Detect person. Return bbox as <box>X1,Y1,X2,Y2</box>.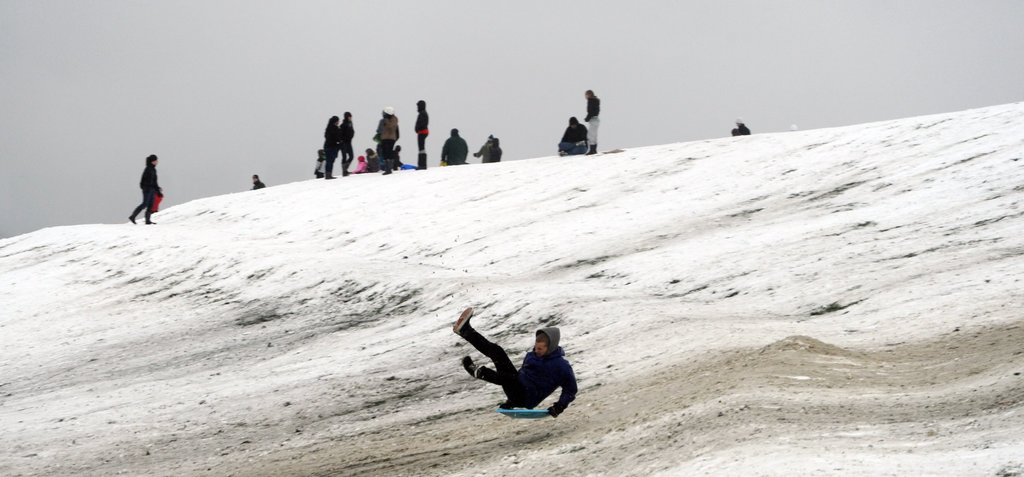
<box>583,87,601,158</box>.
